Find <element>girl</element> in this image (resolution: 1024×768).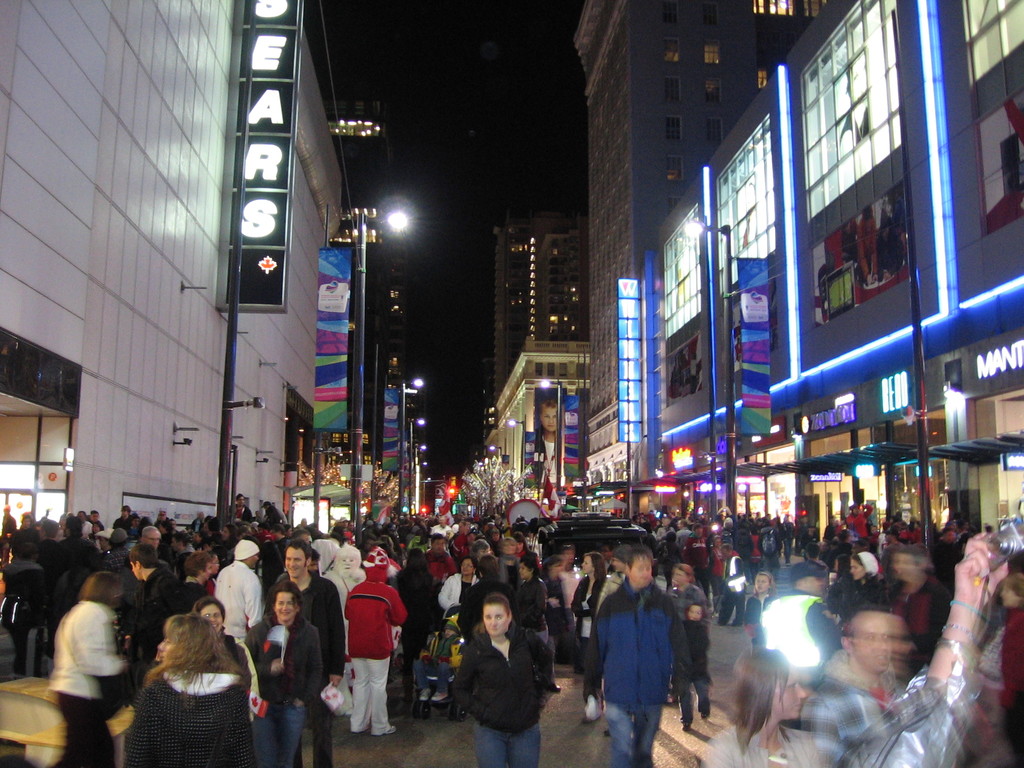
<bbox>567, 553, 609, 722</bbox>.
